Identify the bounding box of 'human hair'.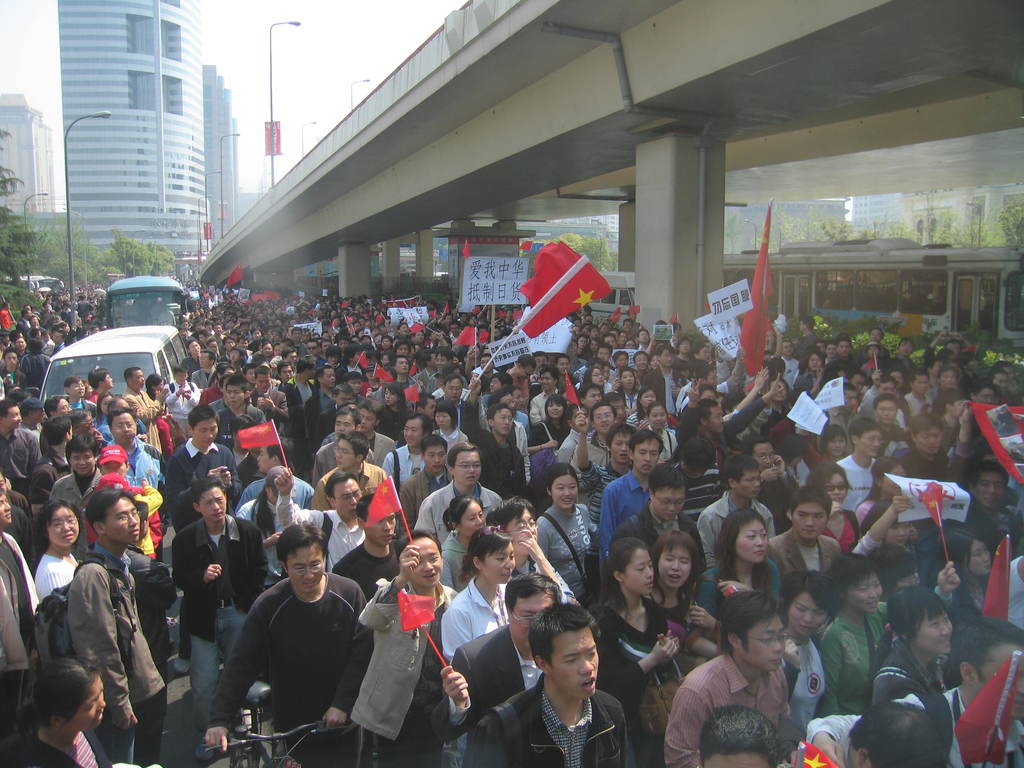
<bbox>780, 569, 837, 620</bbox>.
